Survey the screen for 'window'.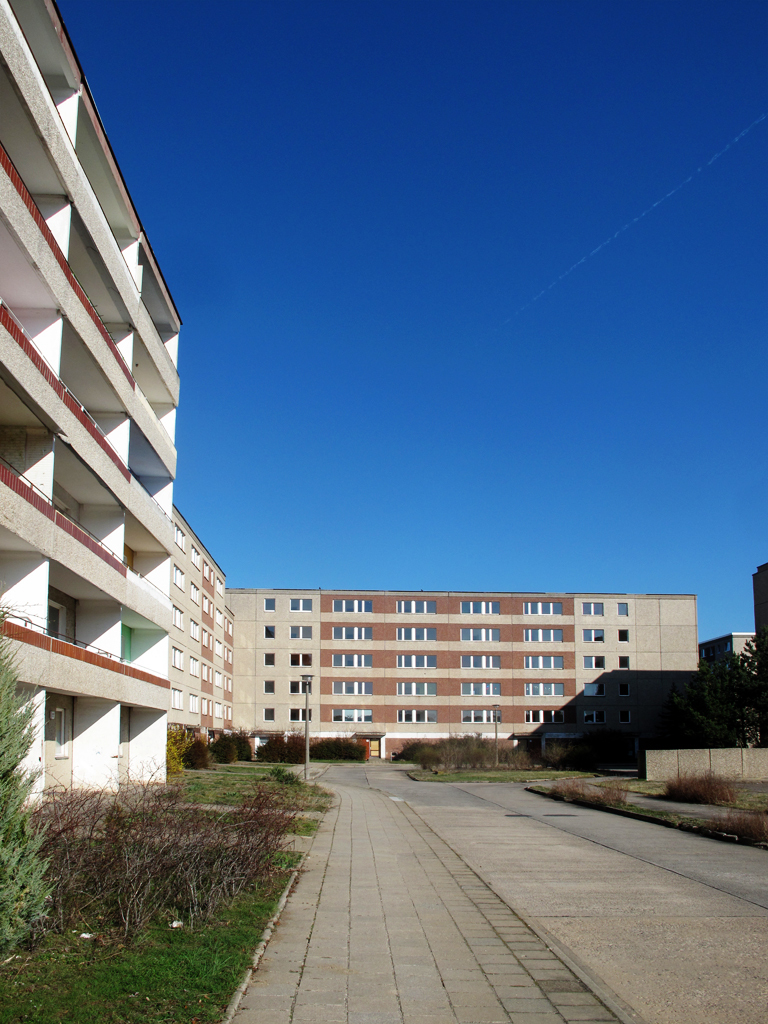
Survey found: crop(580, 629, 607, 641).
